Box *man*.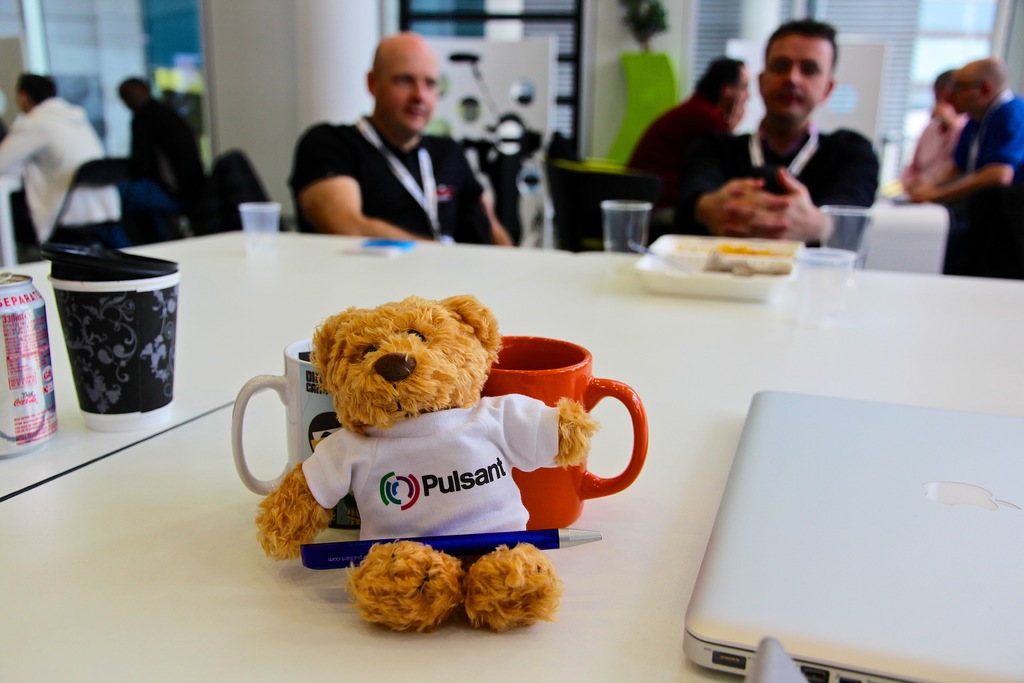
(x1=1, y1=64, x2=124, y2=254).
